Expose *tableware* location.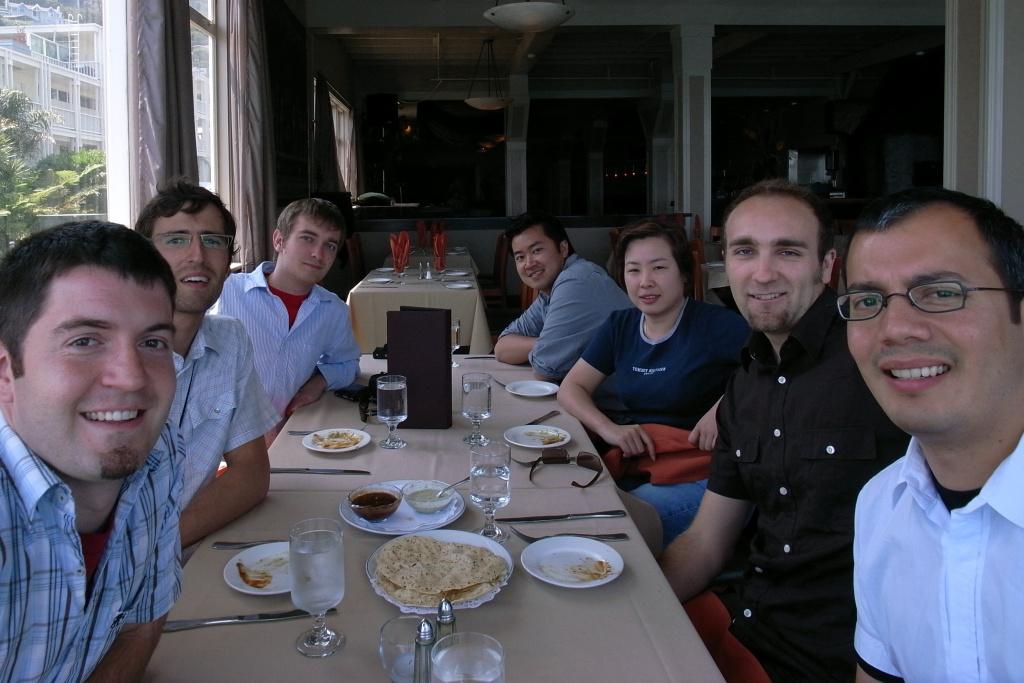
Exposed at locate(160, 608, 336, 634).
